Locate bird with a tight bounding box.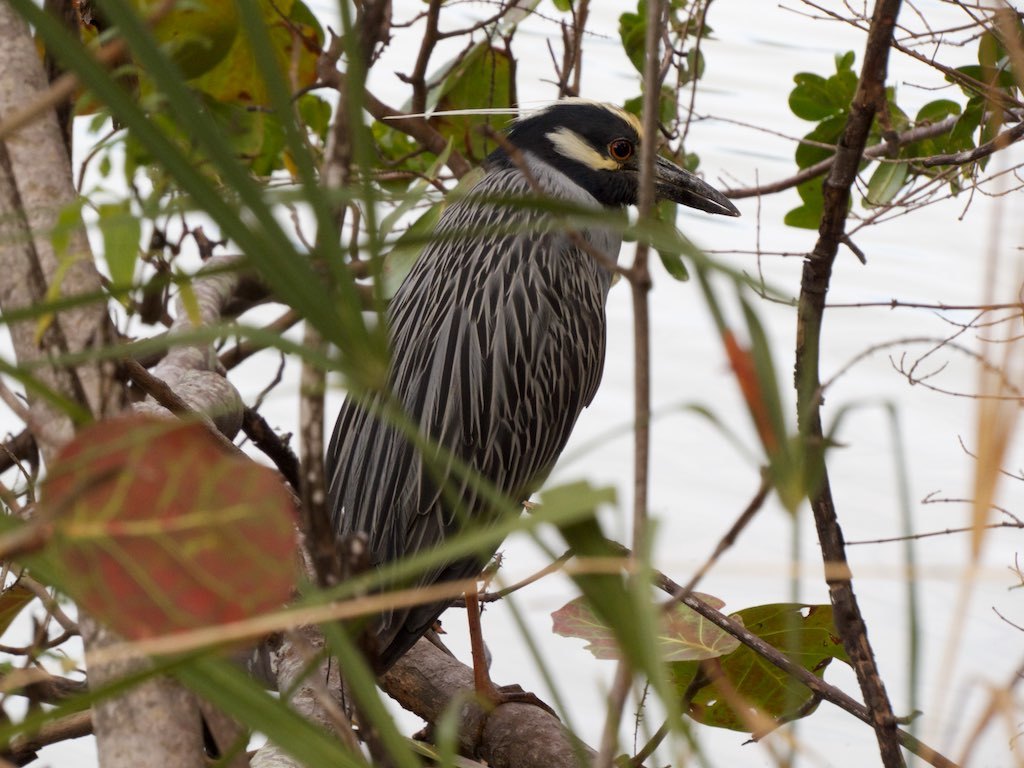
[left=289, top=126, right=684, bottom=667].
